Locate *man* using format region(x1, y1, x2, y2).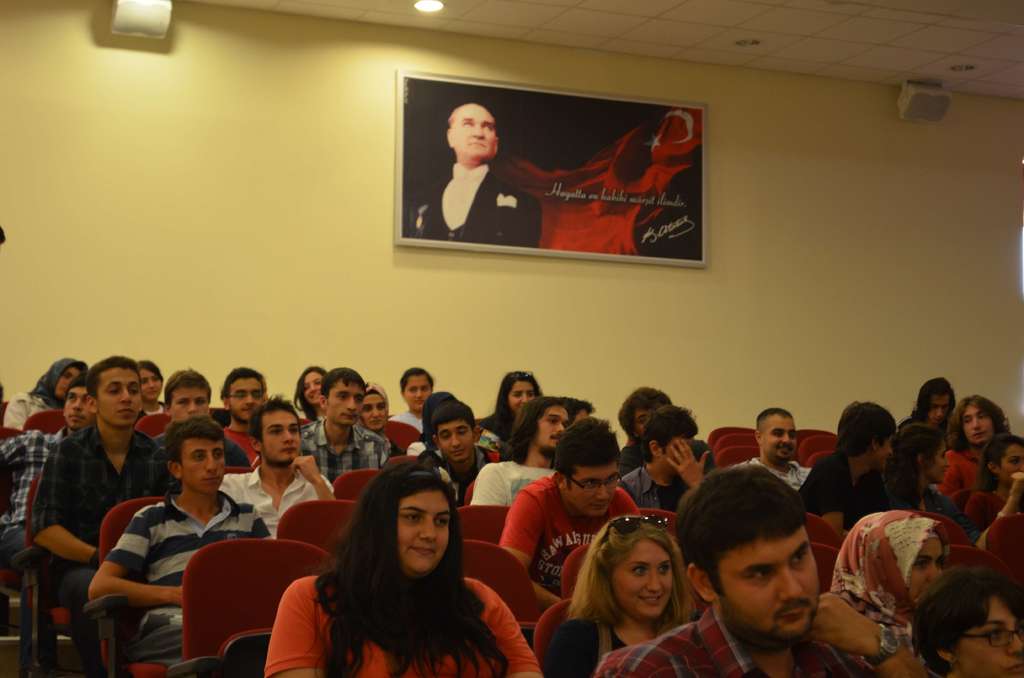
region(214, 386, 343, 542).
